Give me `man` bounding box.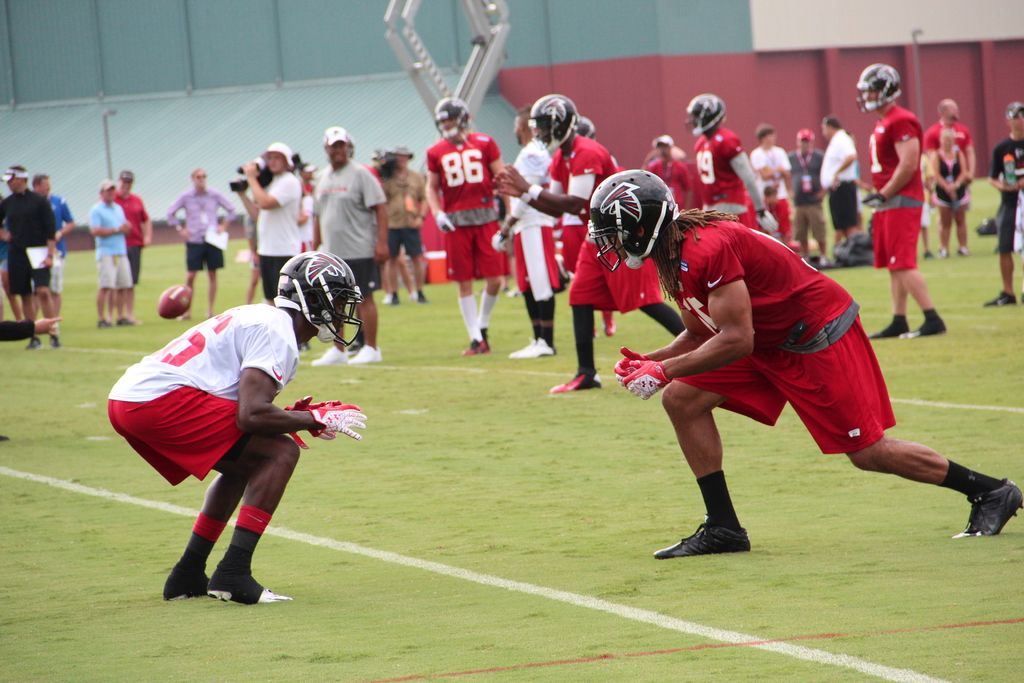
(19,173,76,339).
